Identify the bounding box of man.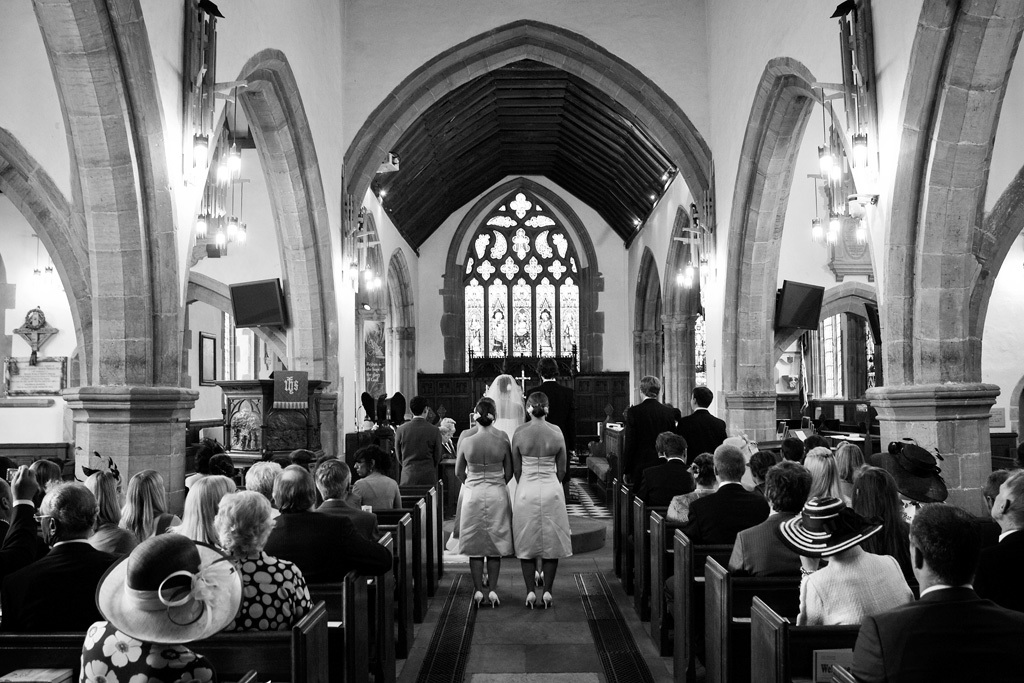
263/460/392/615.
